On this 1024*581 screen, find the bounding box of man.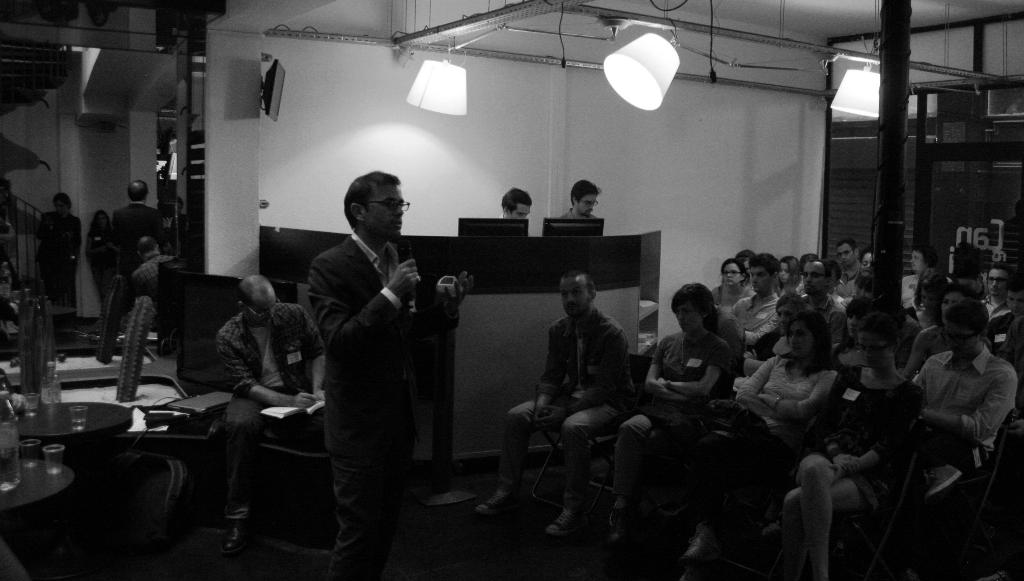
Bounding box: crop(33, 192, 84, 309).
